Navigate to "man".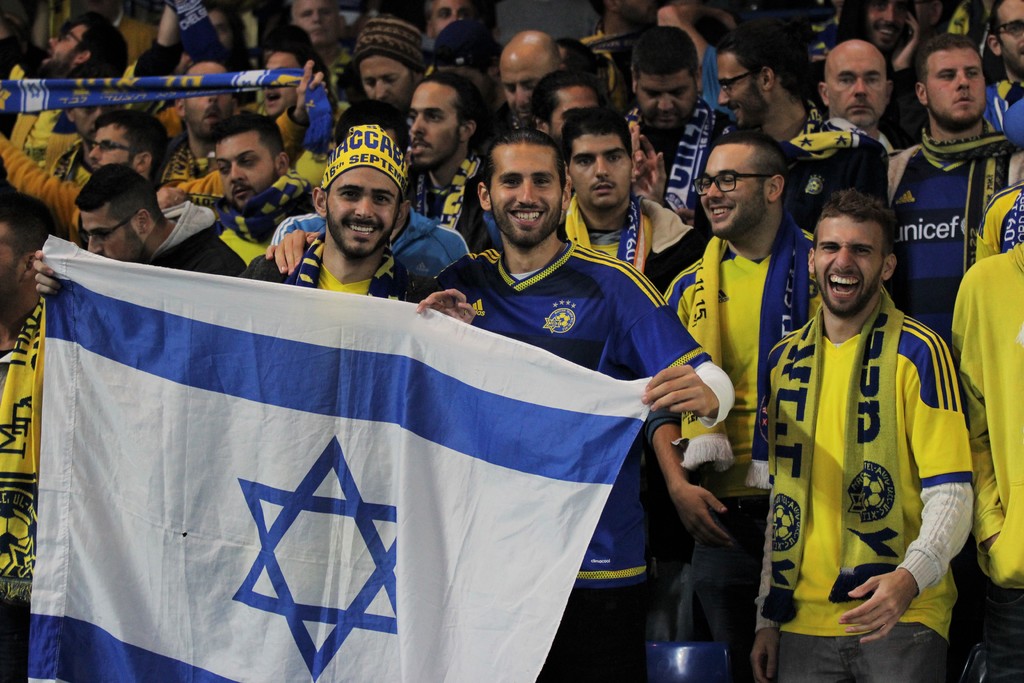
Navigation target: <region>705, 31, 867, 213</region>.
